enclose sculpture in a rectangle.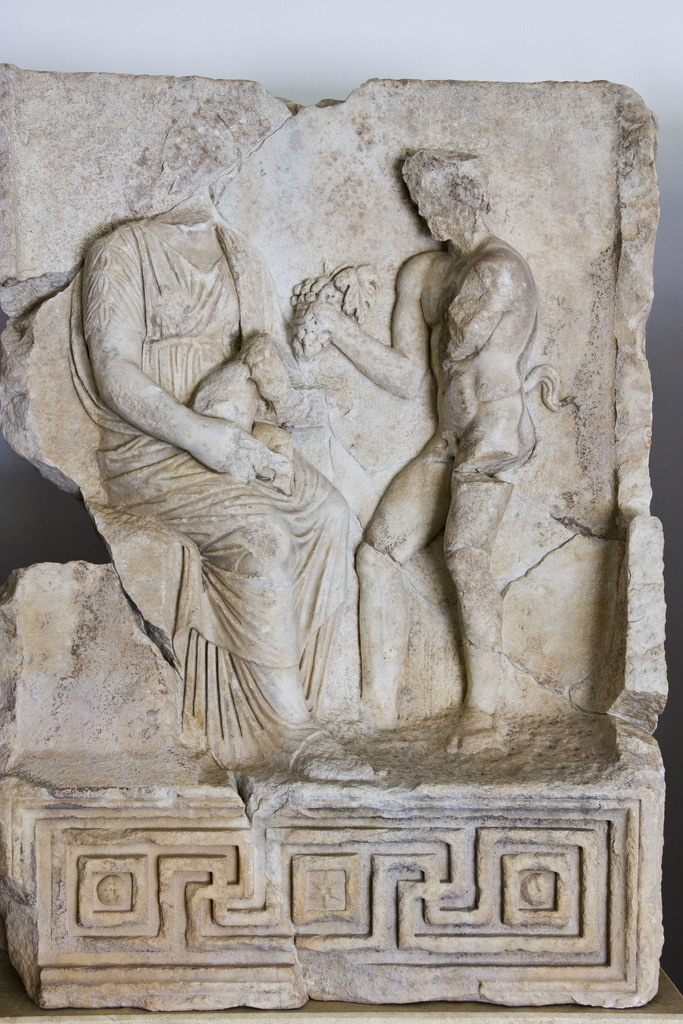
(left=268, top=156, right=557, bottom=722).
